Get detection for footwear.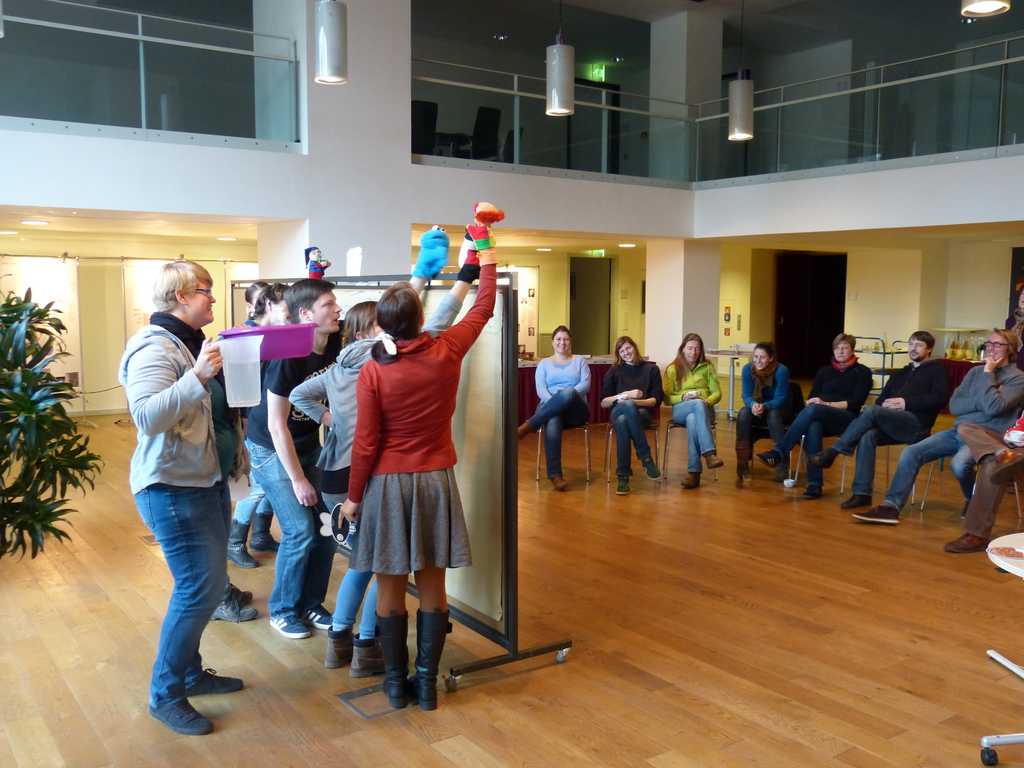
Detection: {"x1": 756, "y1": 450, "x2": 779, "y2": 470}.
